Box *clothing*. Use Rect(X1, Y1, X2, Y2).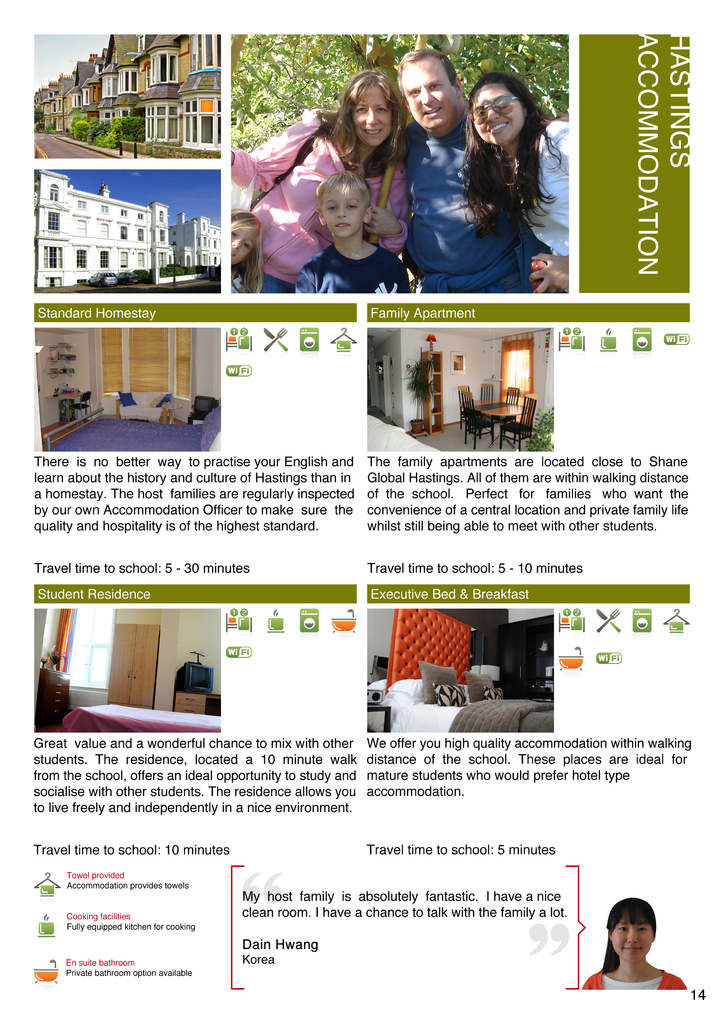
Rect(229, 106, 409, 294).
